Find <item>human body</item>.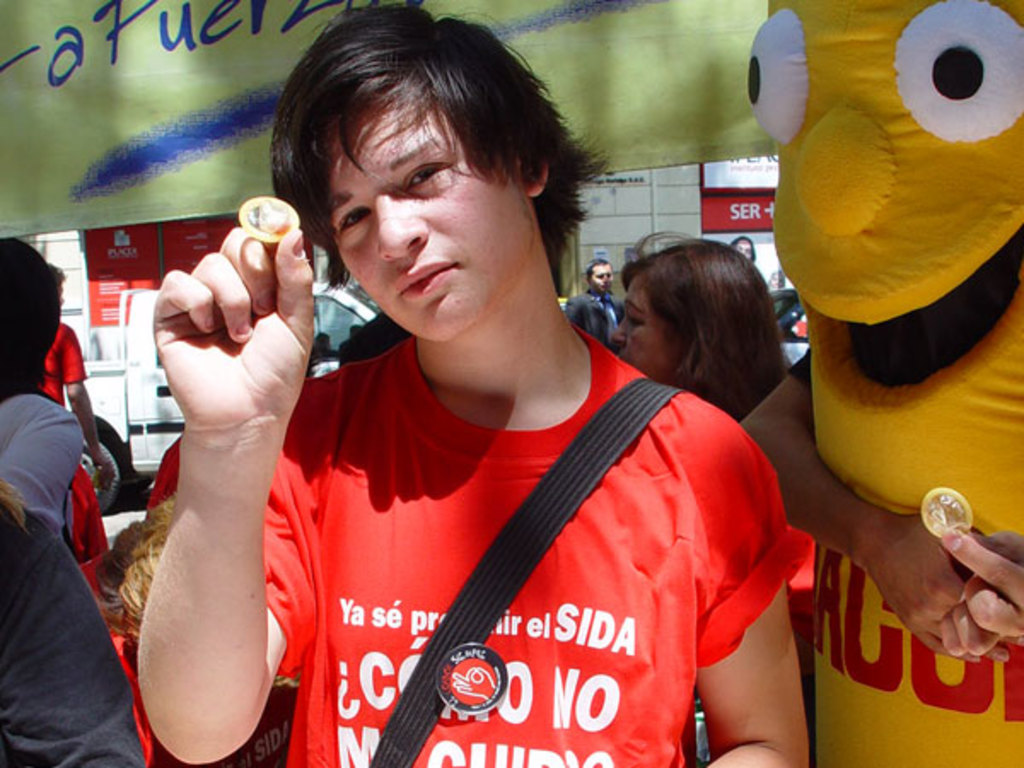
region(176, 85, 790, 767).
